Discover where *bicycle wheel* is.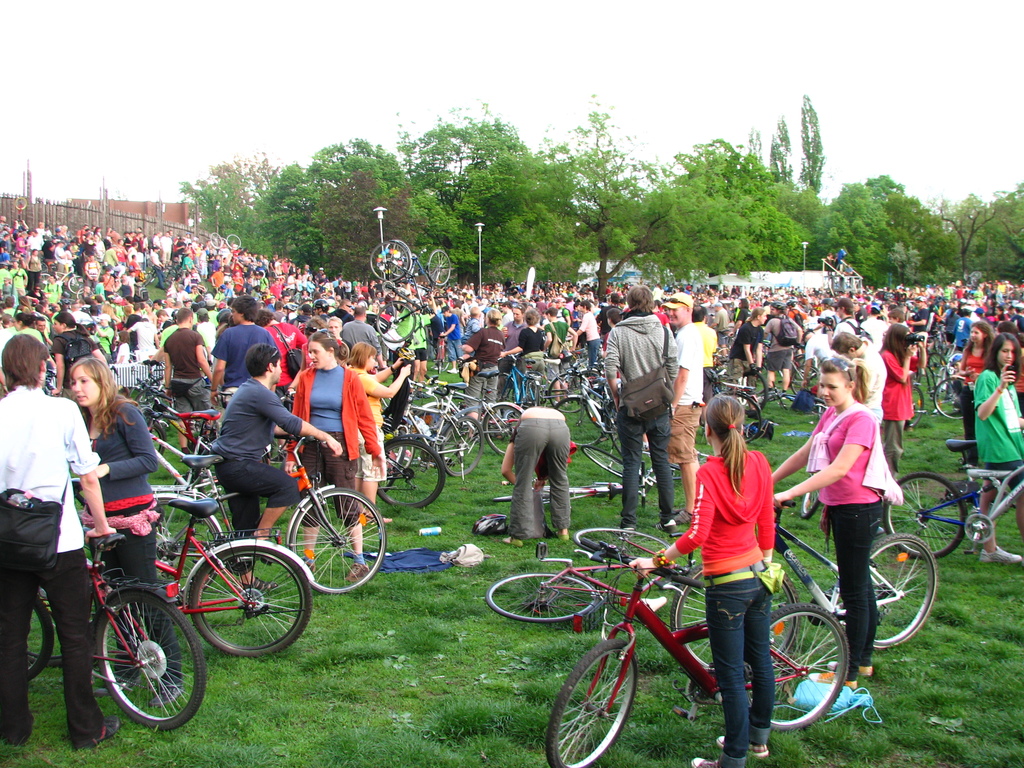
Discovered at bbox=[862, 520, 936, 652].
